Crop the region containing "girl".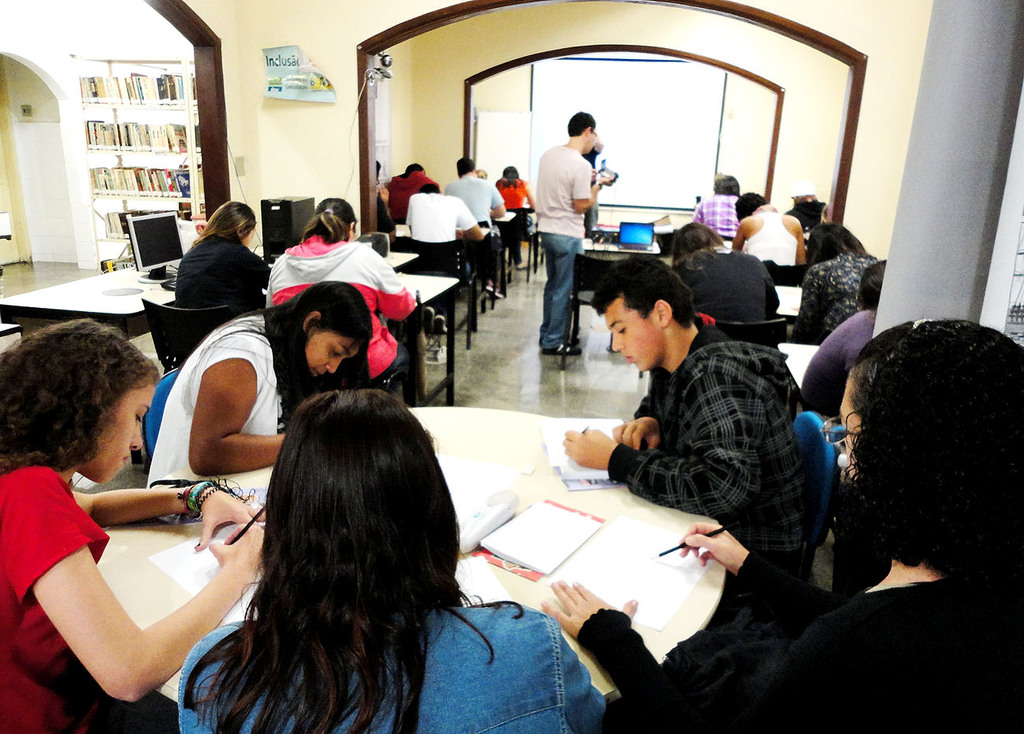
Crop region: locate(173, 385, 607, 733).
